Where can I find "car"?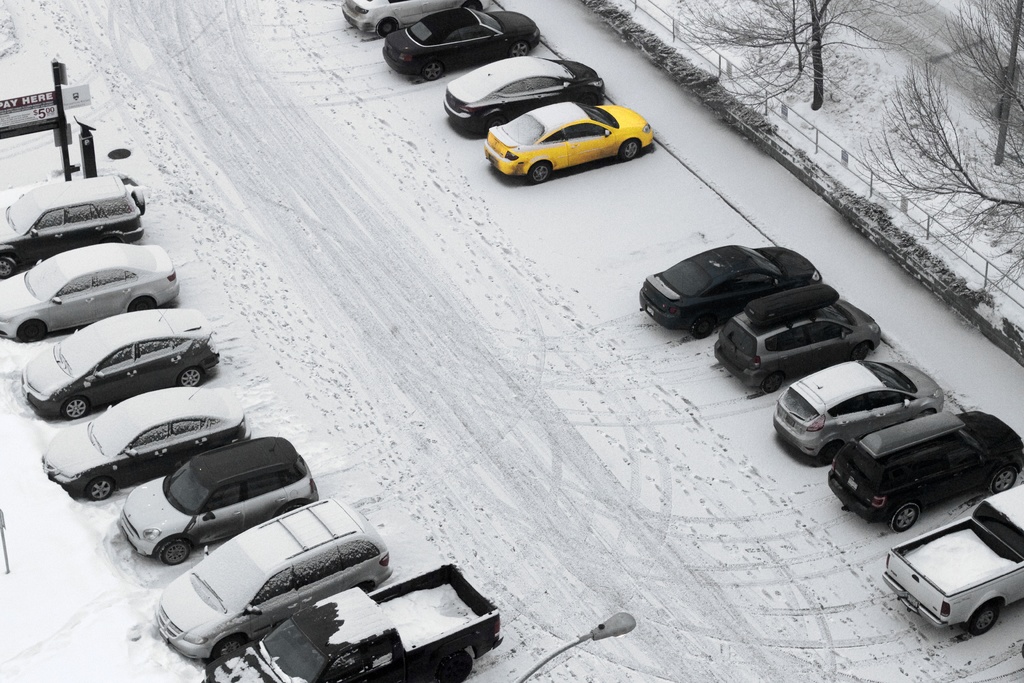
You can find it at <bbox>116, 436, 318, 567</bbox>.
